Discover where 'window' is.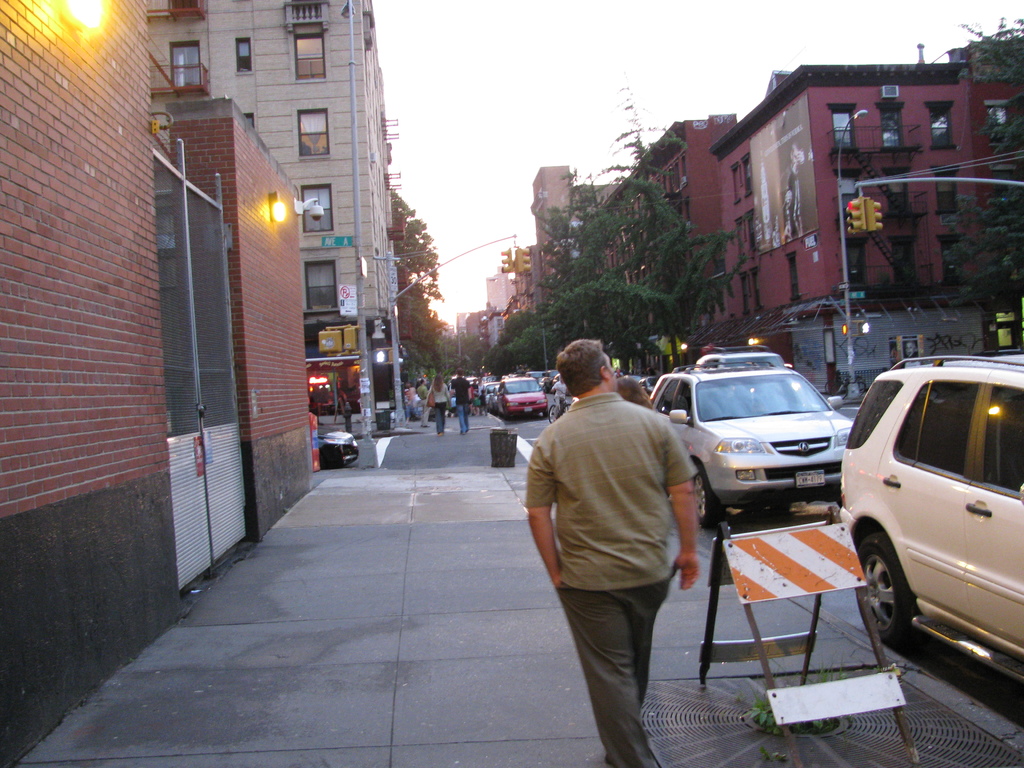
Discovered at locate(986, 103, 1011, 140).
